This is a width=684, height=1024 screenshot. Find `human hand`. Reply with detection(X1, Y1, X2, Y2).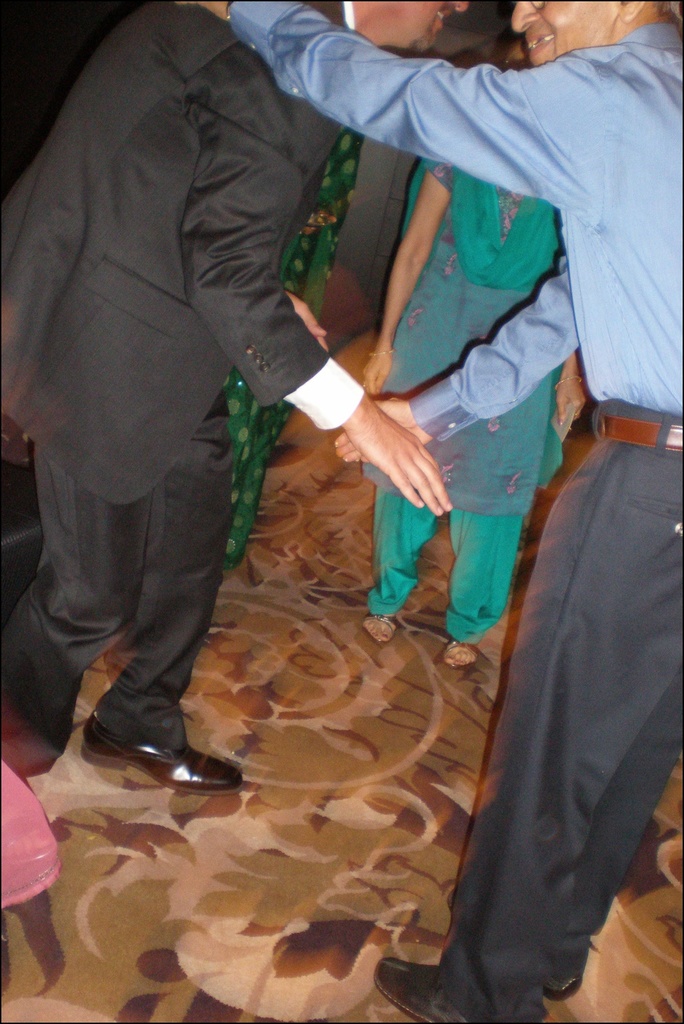
detection(359, 349, 395, 398).
